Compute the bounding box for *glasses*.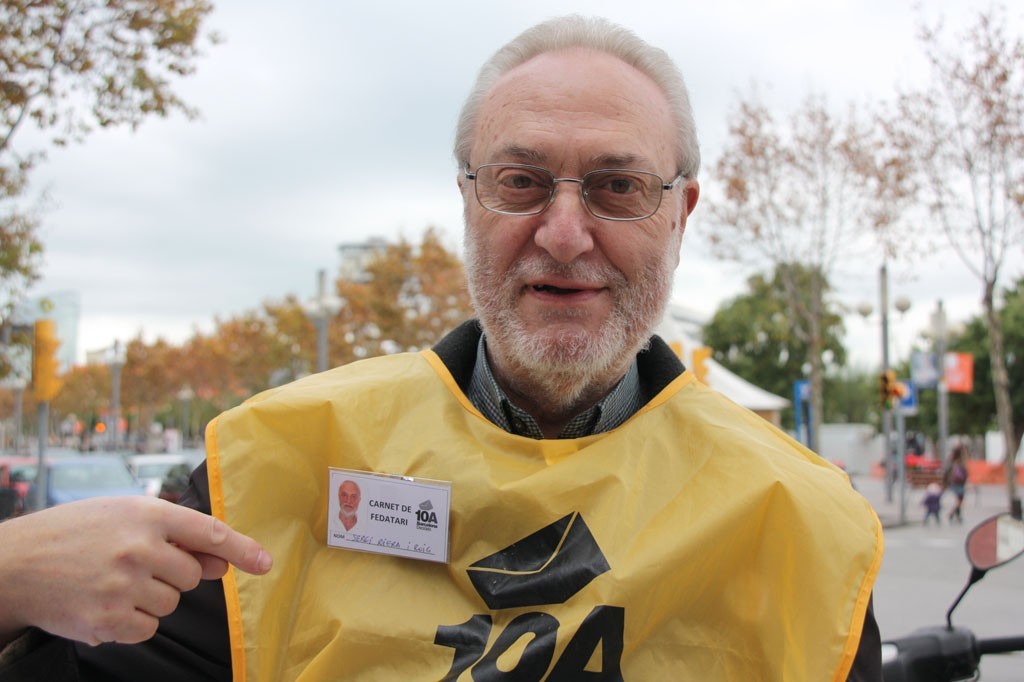
left=459, top=138, right=696, bottom=223.
